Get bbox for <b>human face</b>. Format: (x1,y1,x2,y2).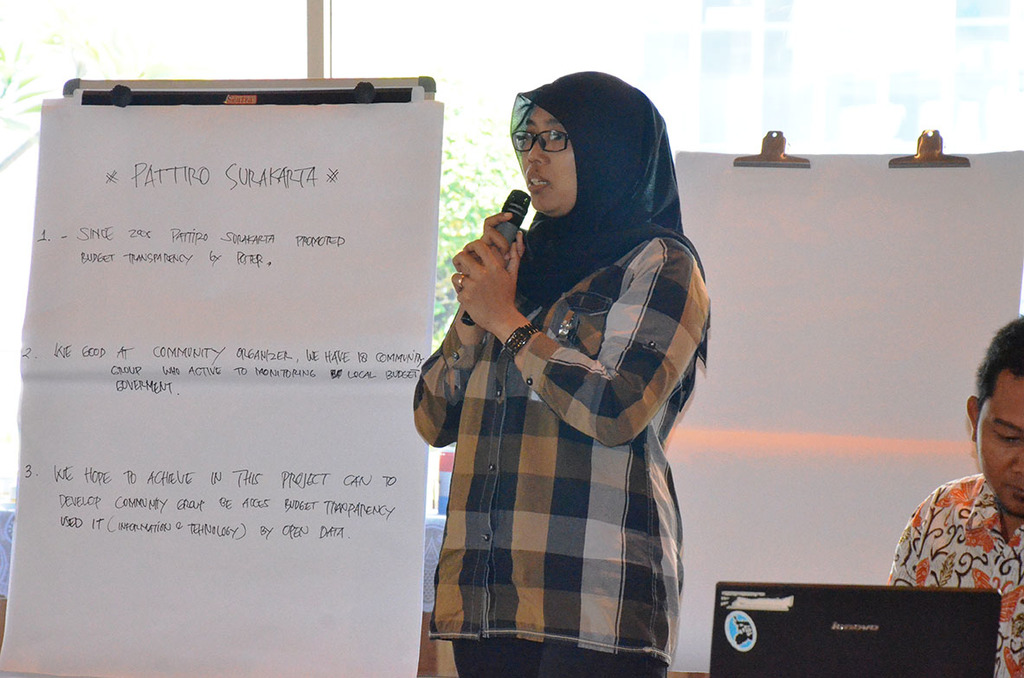
(521,107,579,216).
